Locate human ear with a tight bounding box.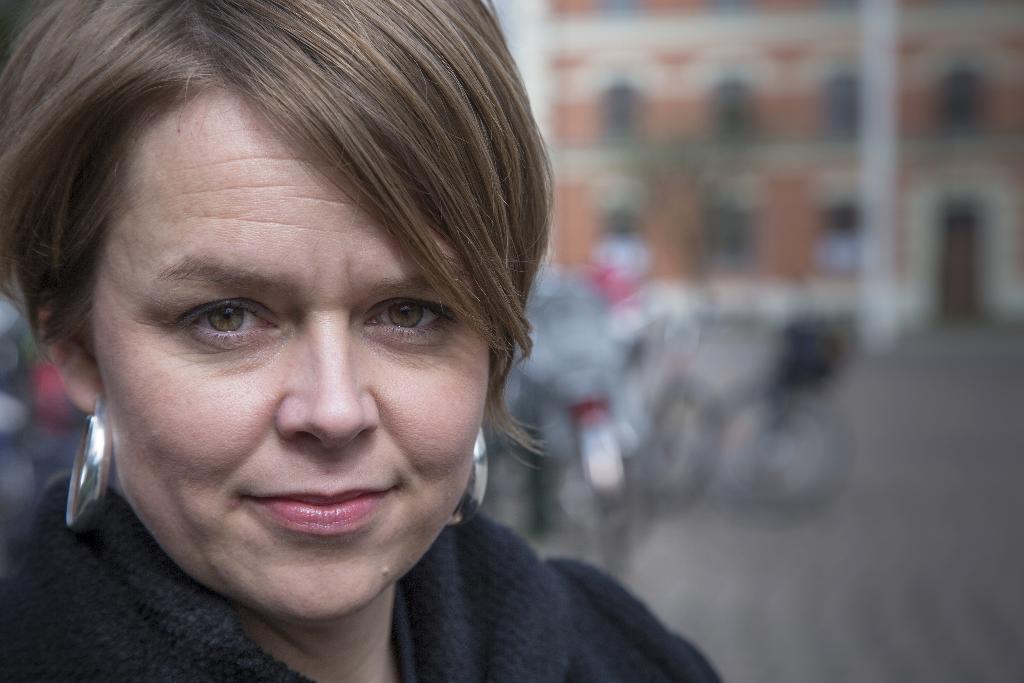
crop(37, 291, 104, 415).
